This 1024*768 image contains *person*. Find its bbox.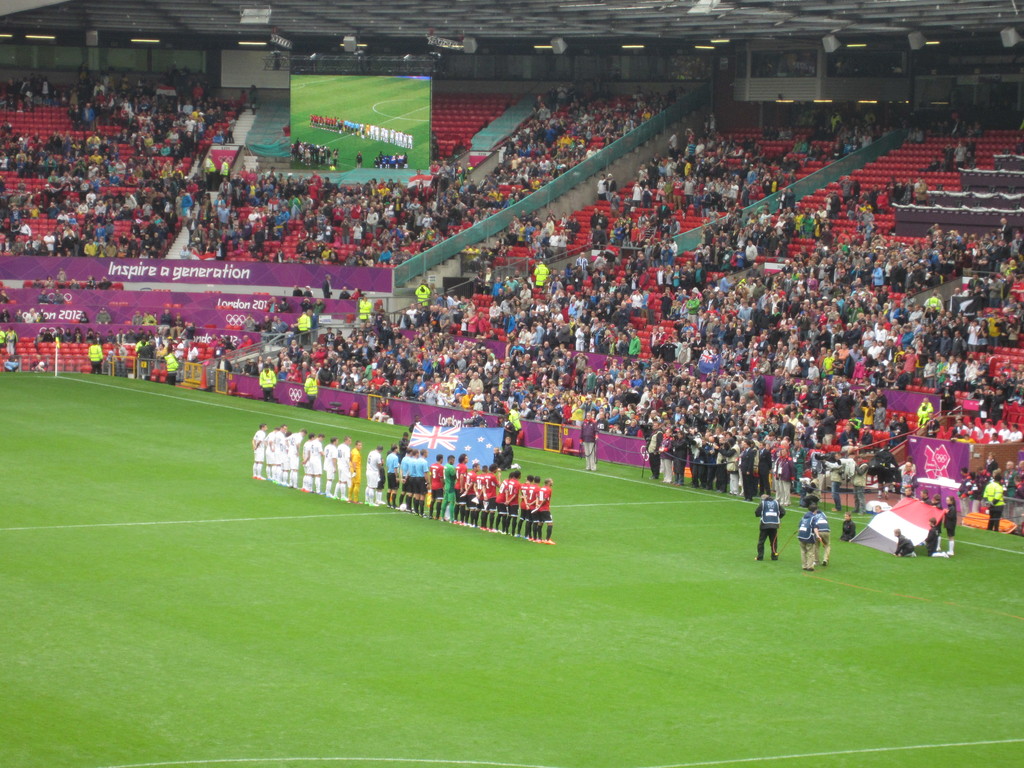
detection(751, 490, 788, 562).
